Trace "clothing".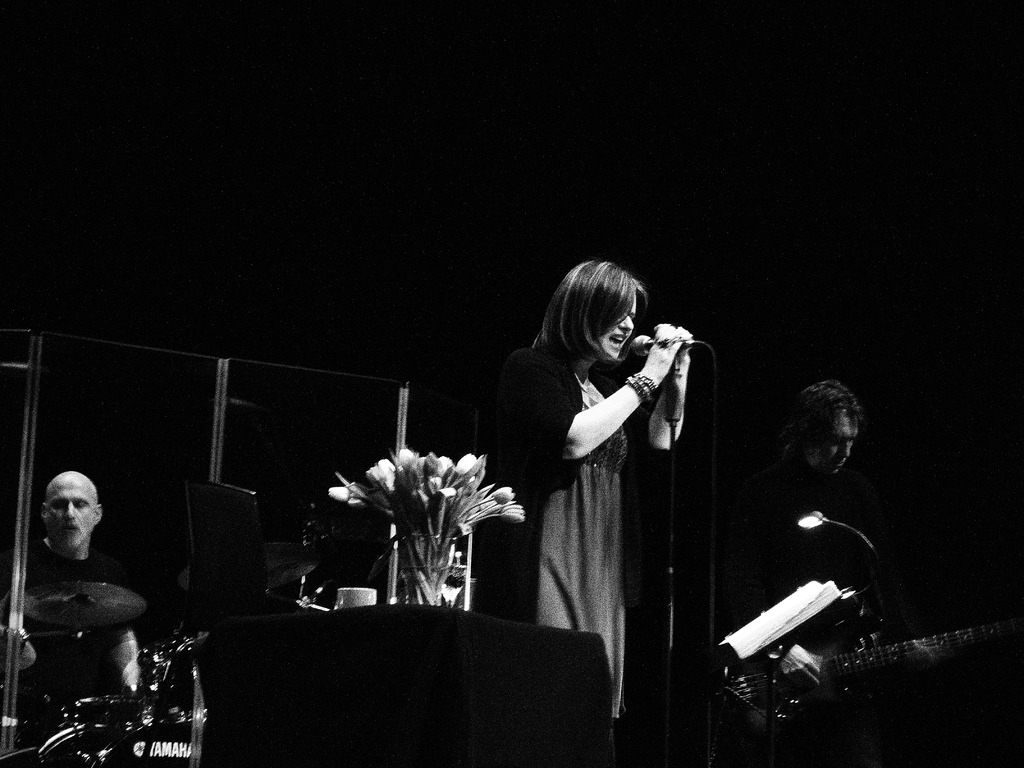
Traced to [31, 539, 163, 753].
